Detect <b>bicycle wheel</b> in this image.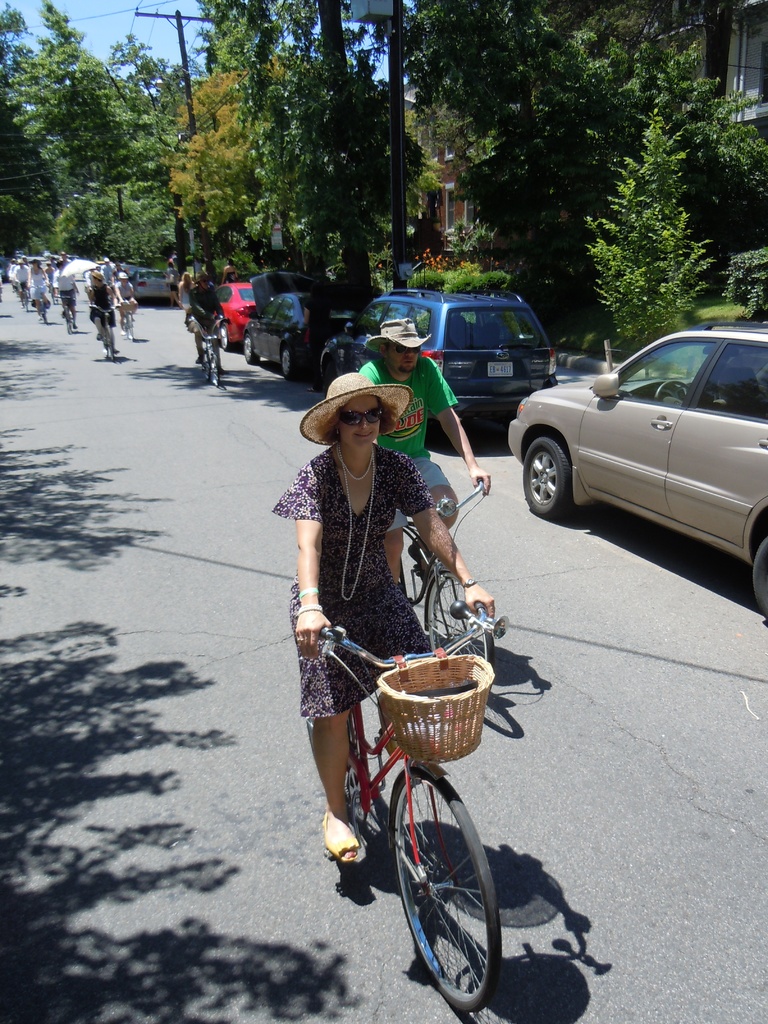
Detection: [207, 337, 223, 386].
